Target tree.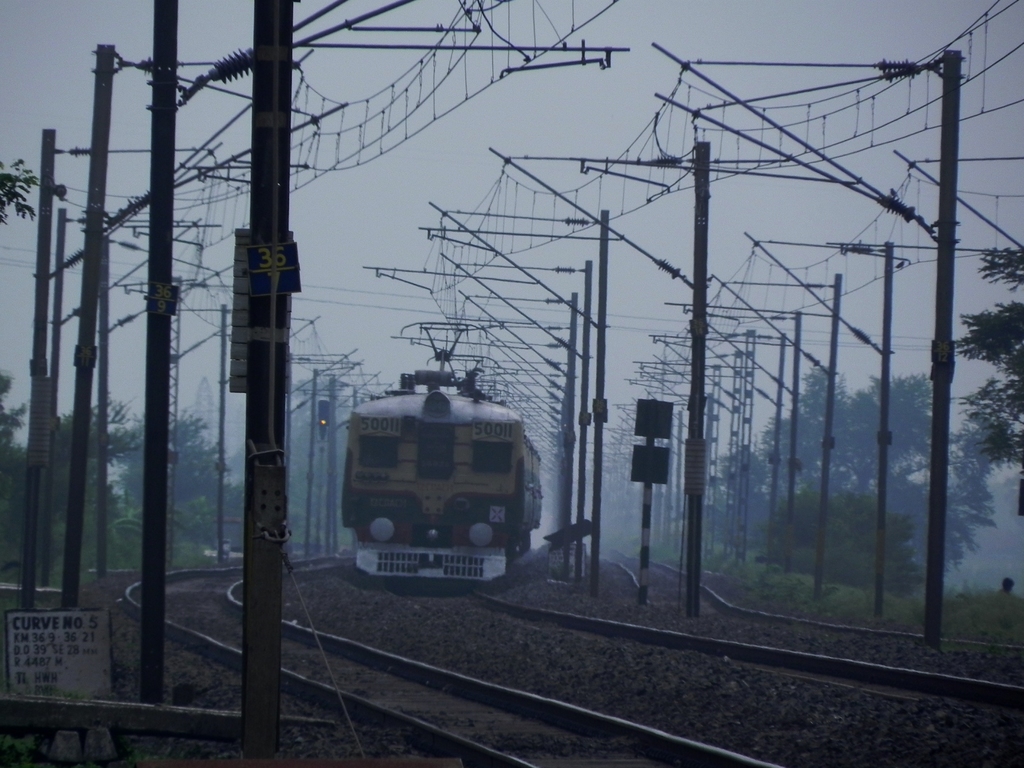
Target region: pyautogui.locateOnScreen(947, 248, 1023, 471).
